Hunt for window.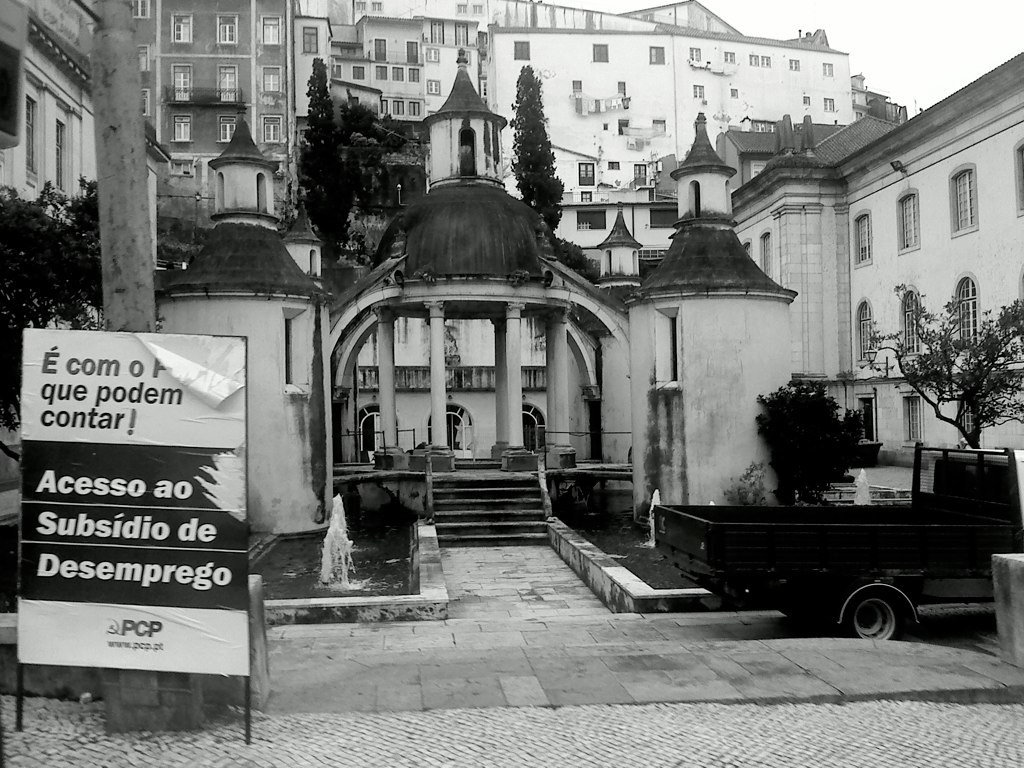
Hunted down at bbox=[859, 302, 874, 364].
